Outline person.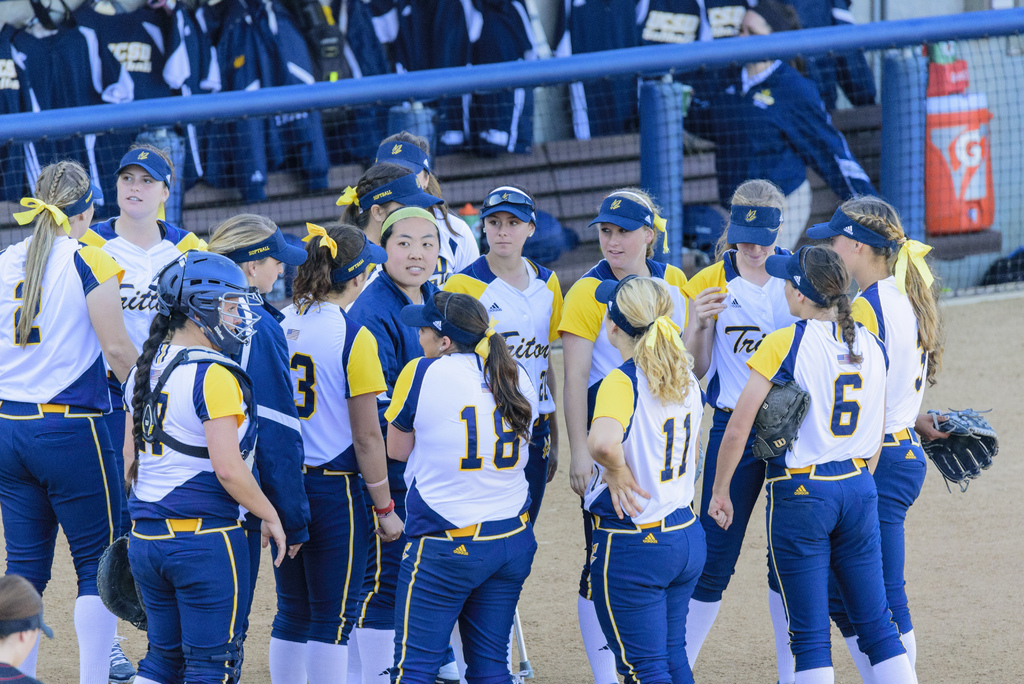
Outline: region(578, 274, 712, 683).
